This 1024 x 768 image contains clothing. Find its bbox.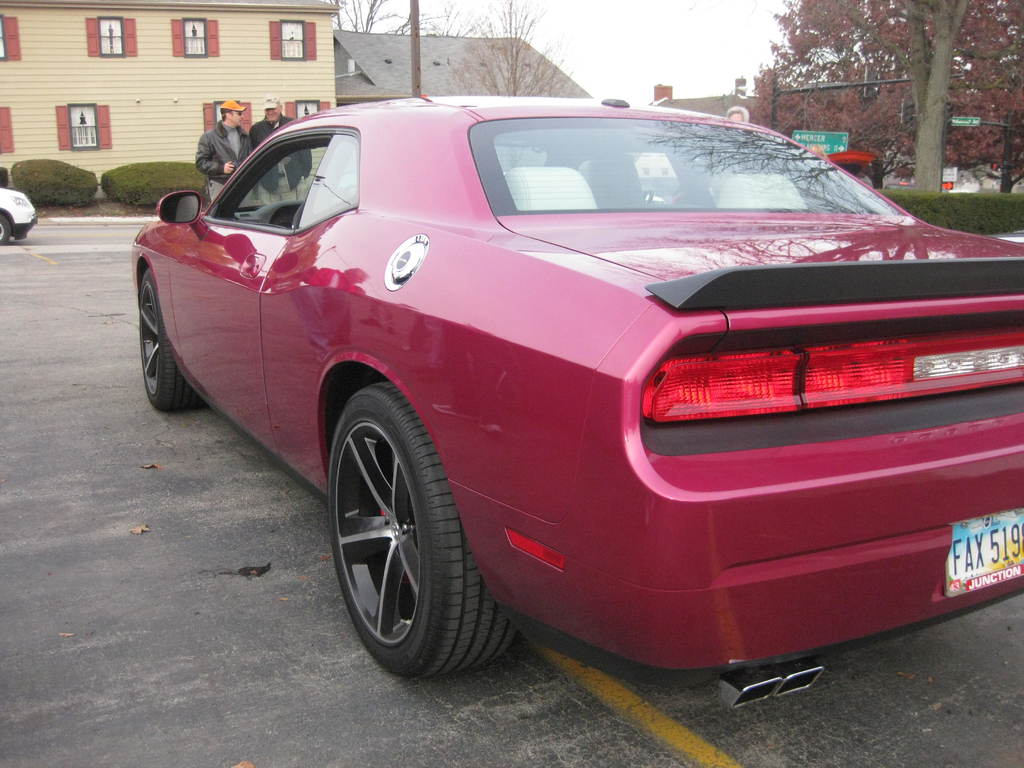
region(250, 117, 313, 198).
